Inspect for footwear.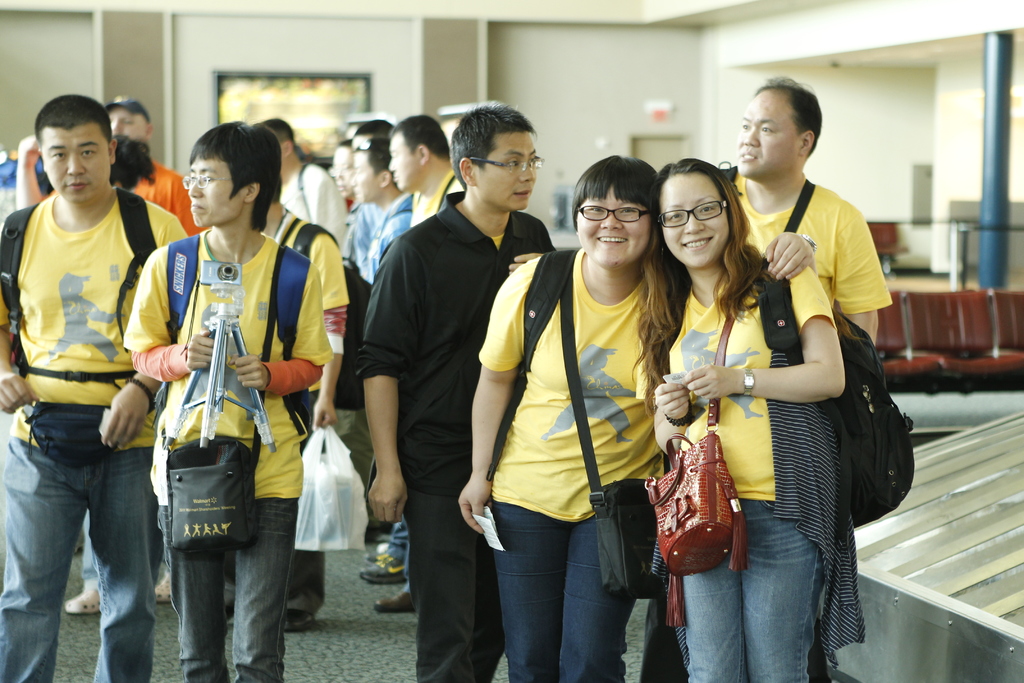
Inspection: x1=152, y1=576, x2=173, y2=604.
